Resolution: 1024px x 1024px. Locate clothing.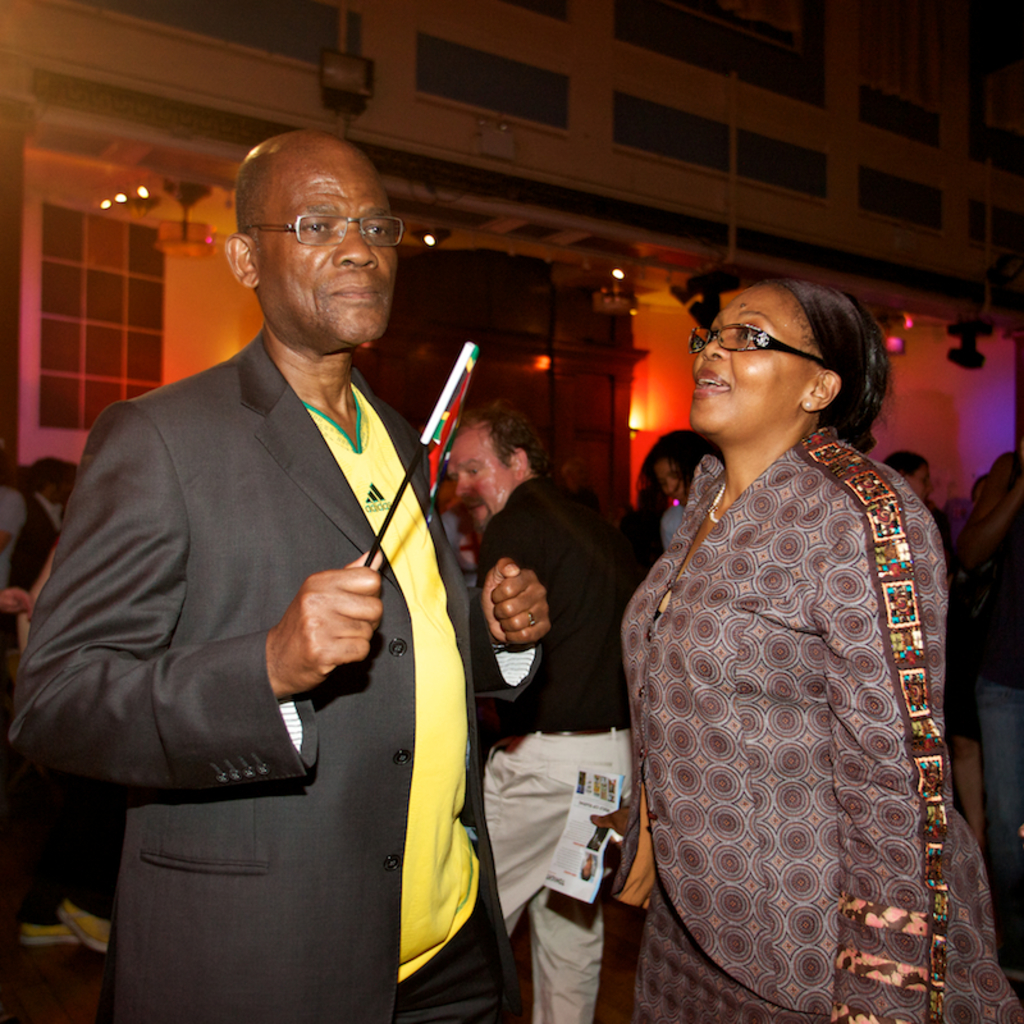
(617, 416, 1016, 1023).
